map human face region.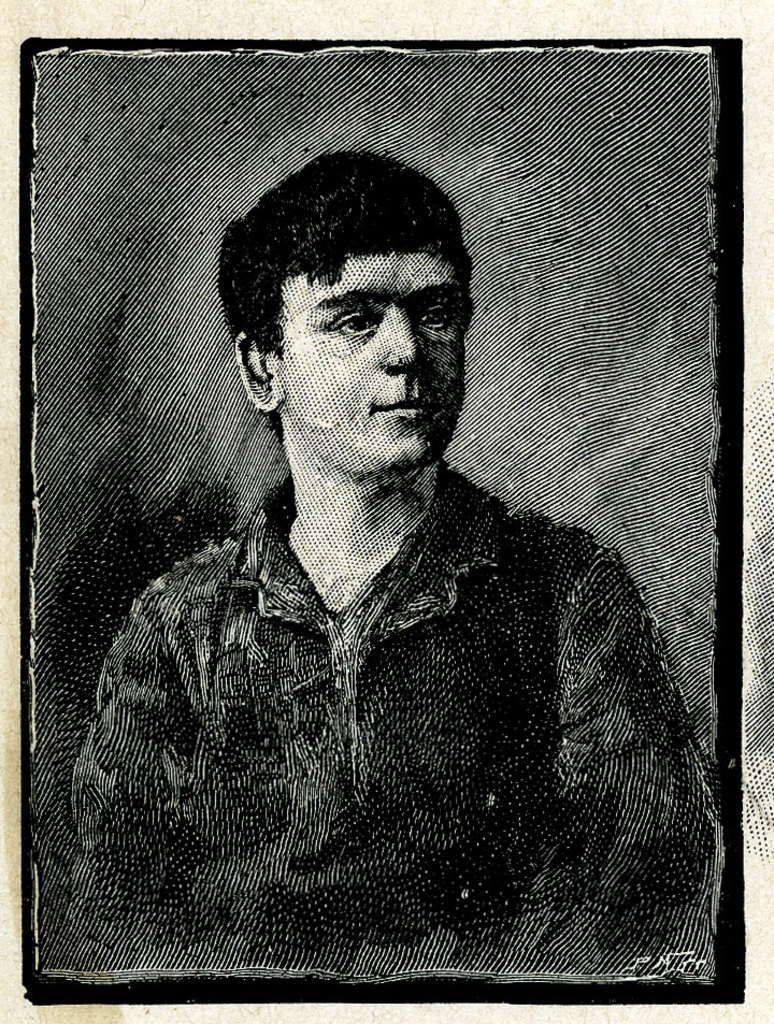
Mapped to x1=285, y1=244, x2=468, y2=478.
